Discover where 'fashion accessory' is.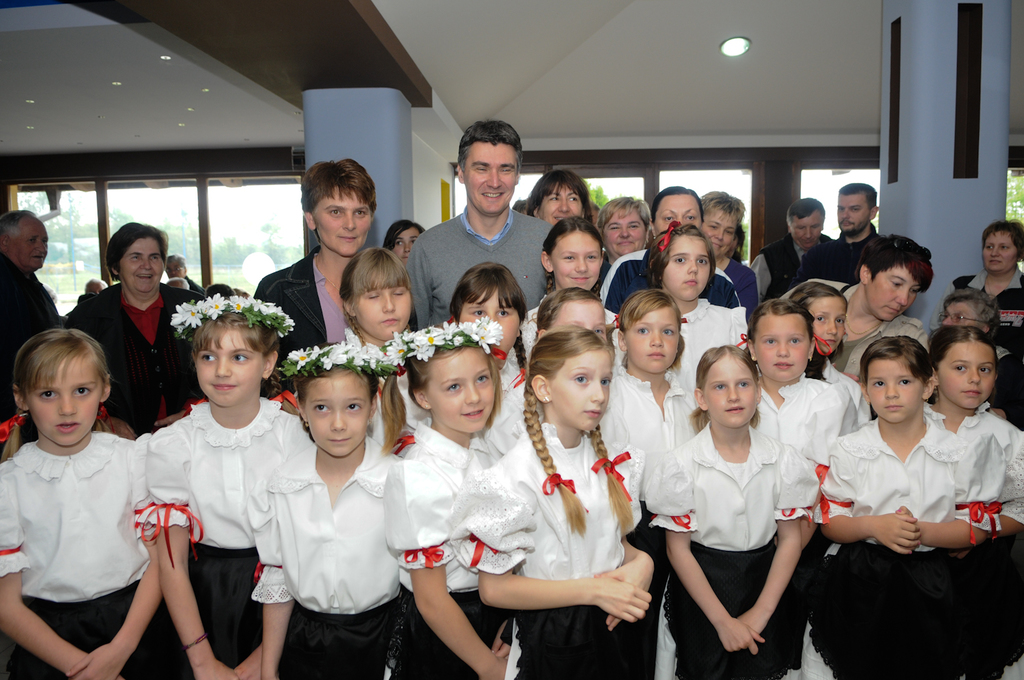
Discovered at detection(644, 236, 653, 245).
